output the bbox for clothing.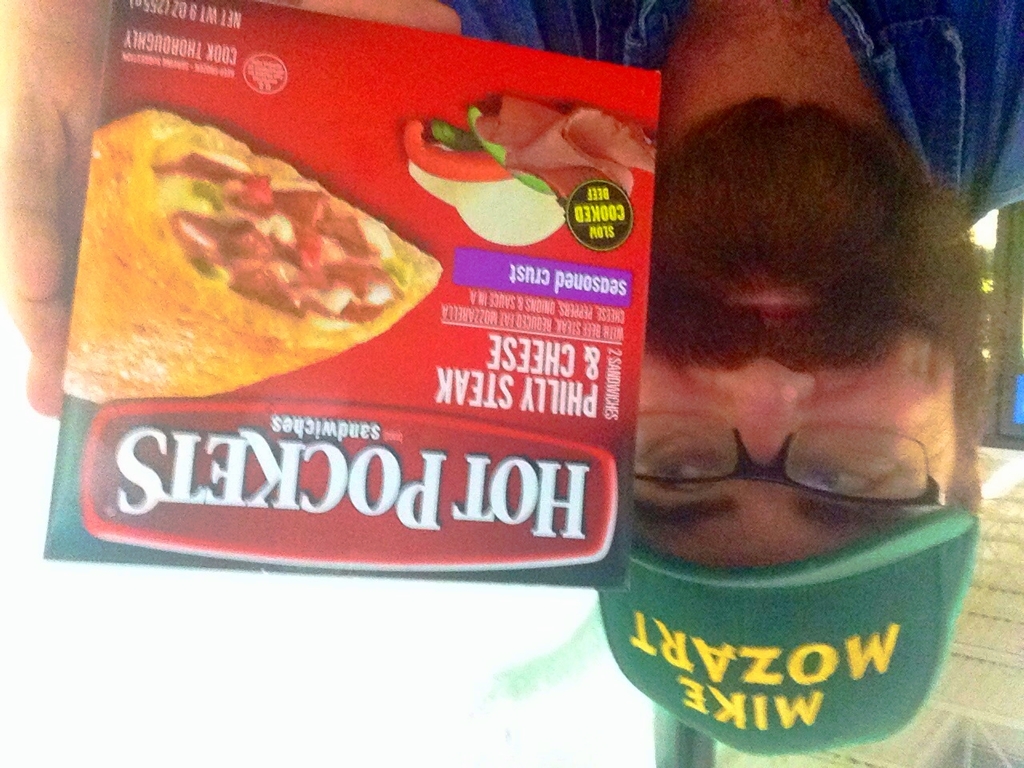
detection(438, 0, 1023, 236).
